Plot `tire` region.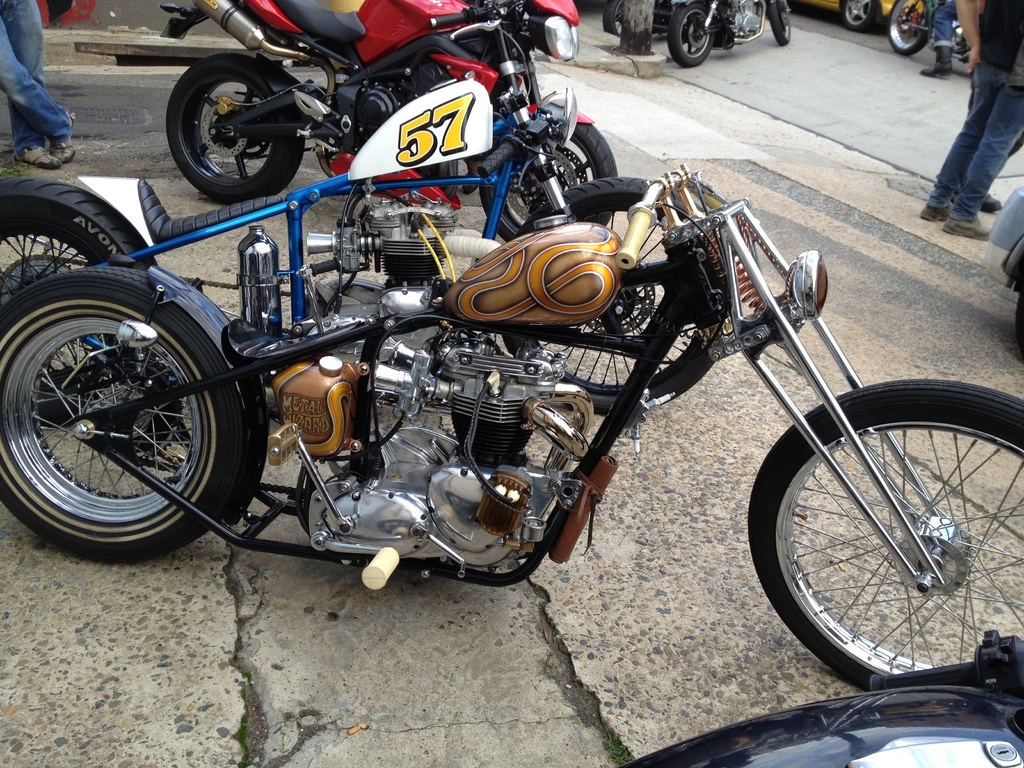
Plotted at (884, 0, 928, 61).
